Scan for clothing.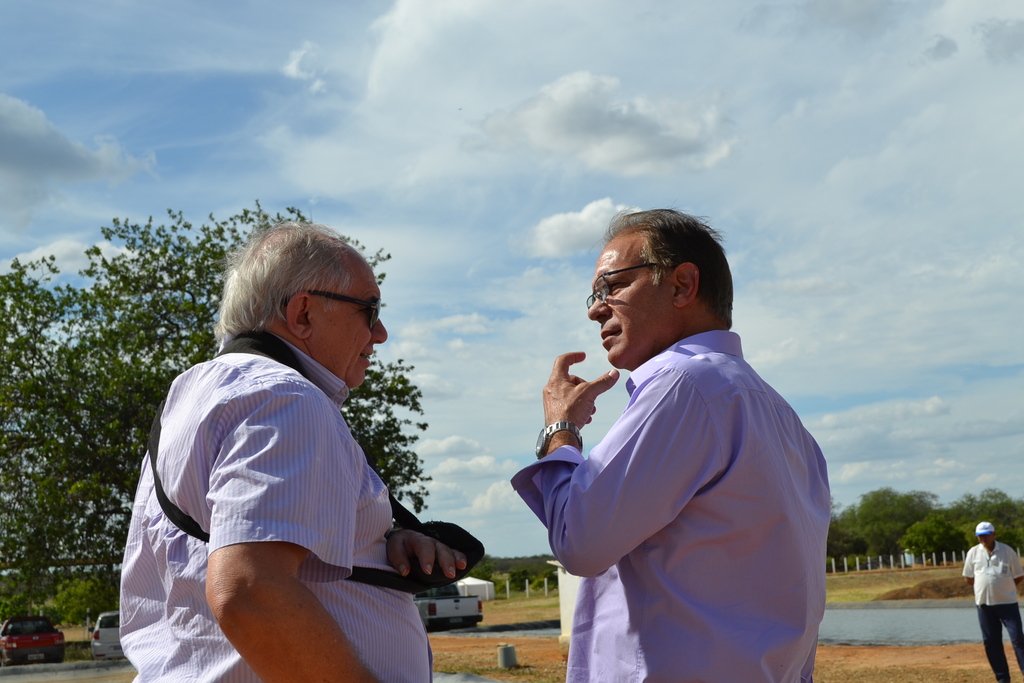
Scan result: region(964, 536, 1023, 682).
